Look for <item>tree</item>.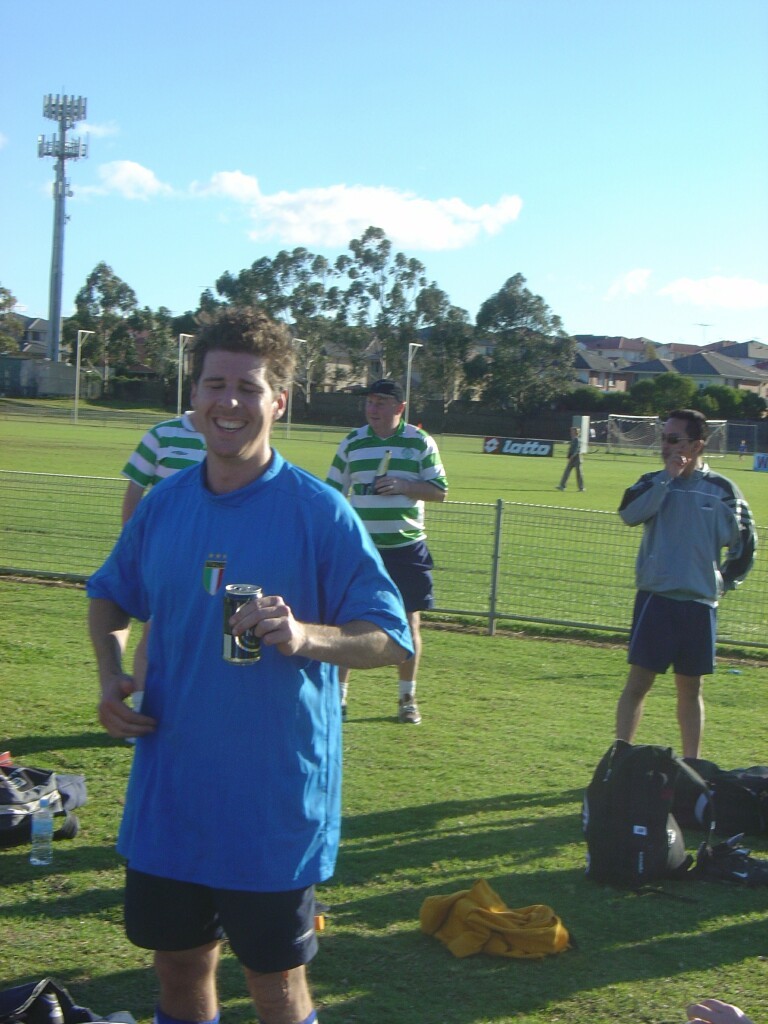
Found: (316,222,467,377).
